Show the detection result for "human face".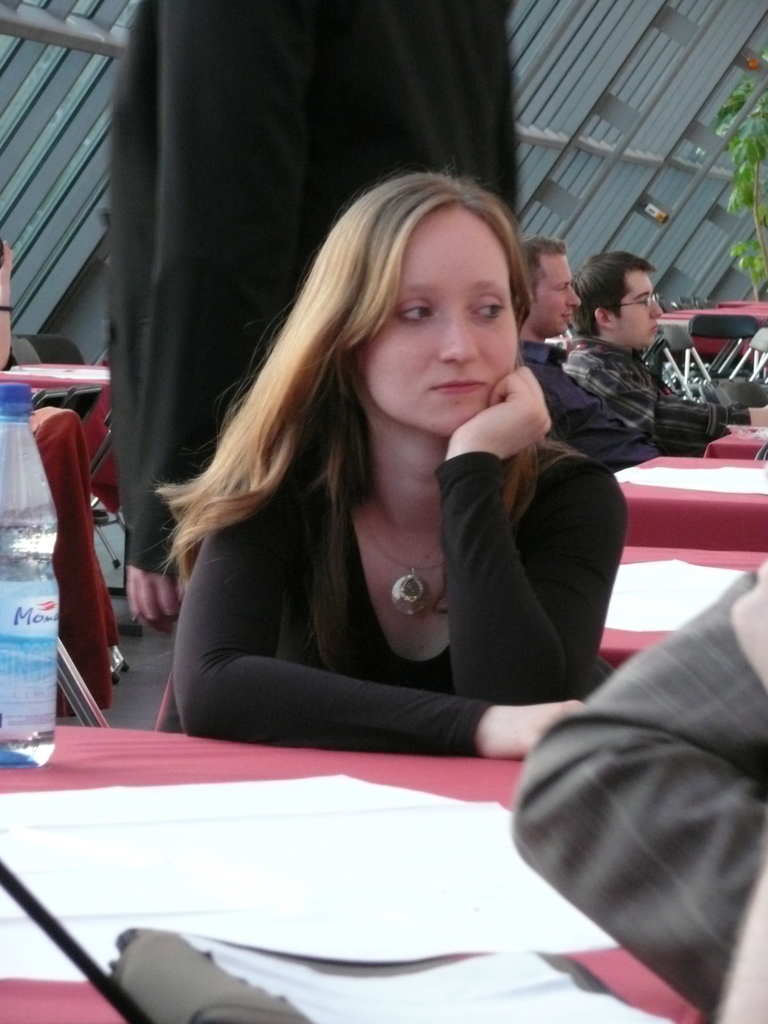
(360, 209, 518, 442).
